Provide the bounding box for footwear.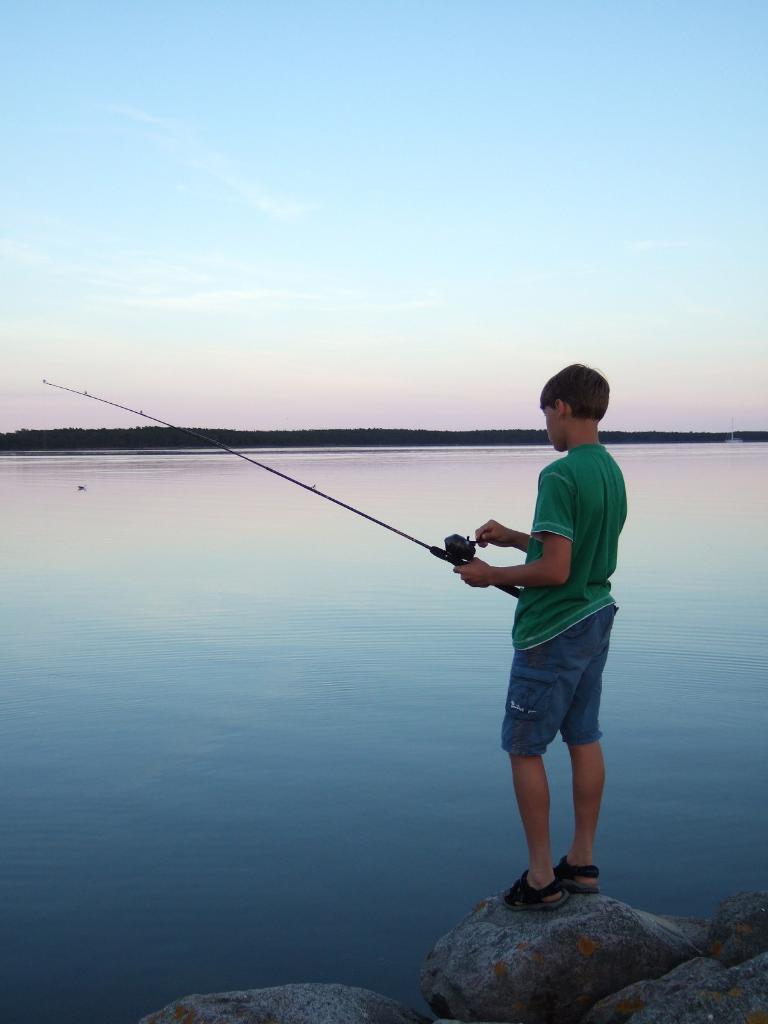
<box>552,854,608,891</box>.
